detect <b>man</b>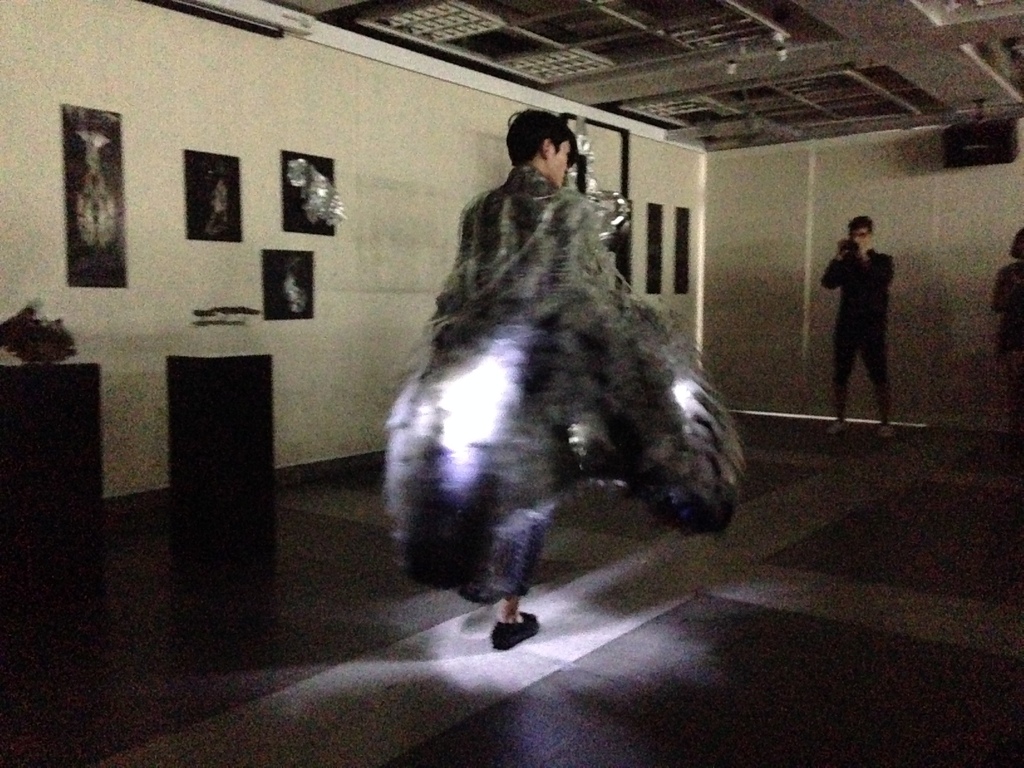
434:114:623:659
